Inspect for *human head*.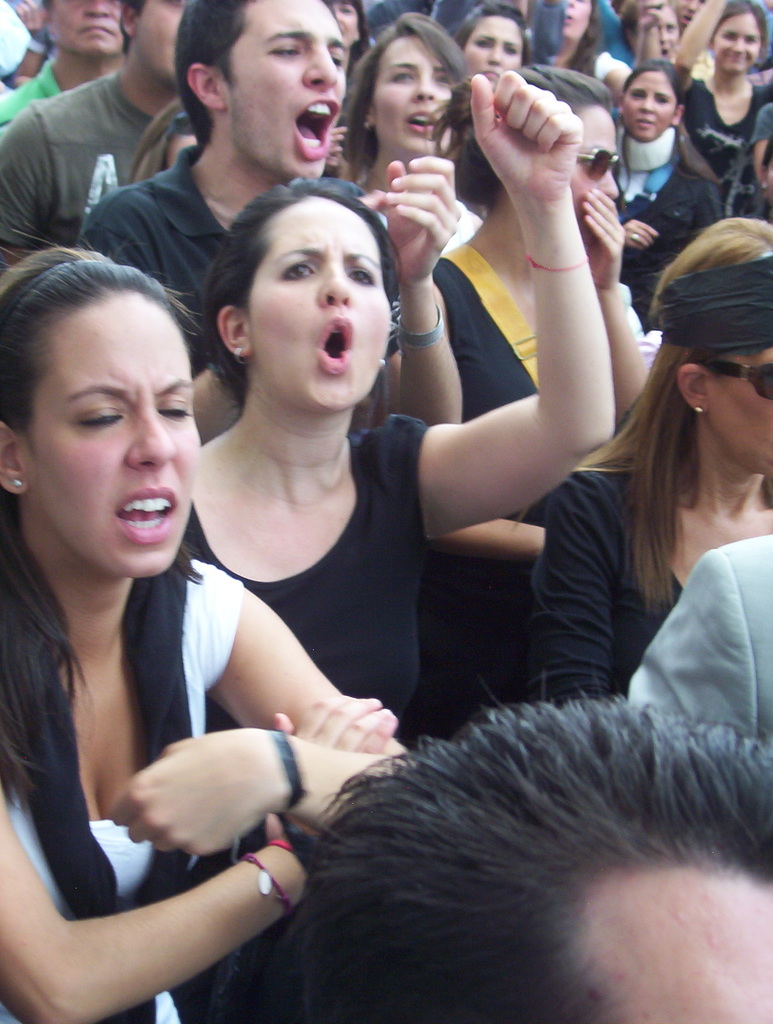
Inspection: region(0, 246, 209, 586).
